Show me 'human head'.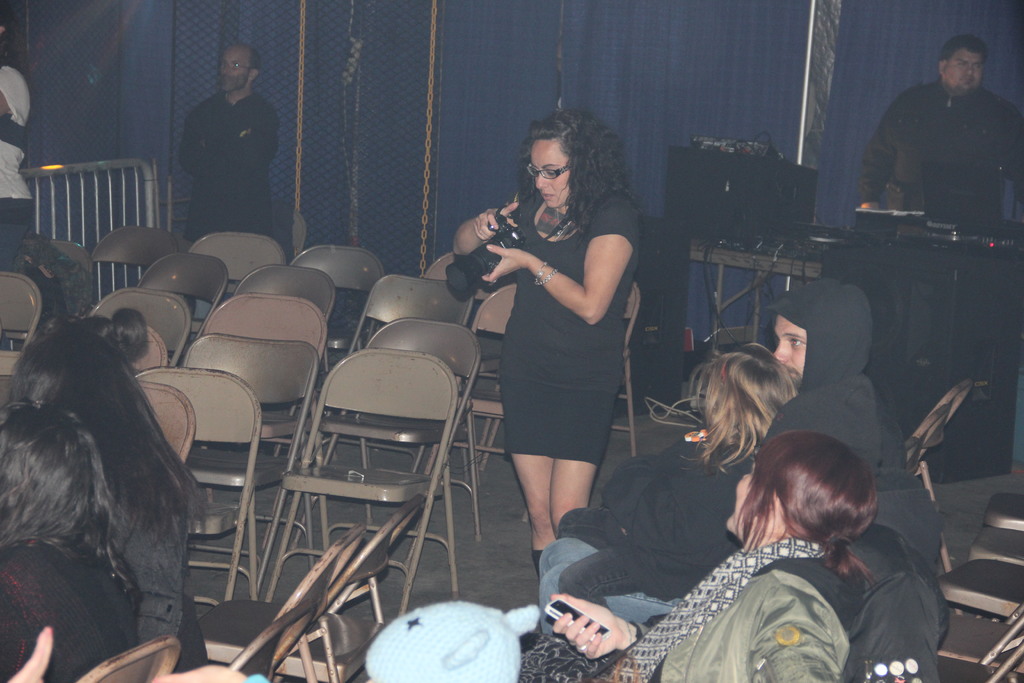
'human head' is here: (x1=726, y1=434, x2=880, y2=541).
